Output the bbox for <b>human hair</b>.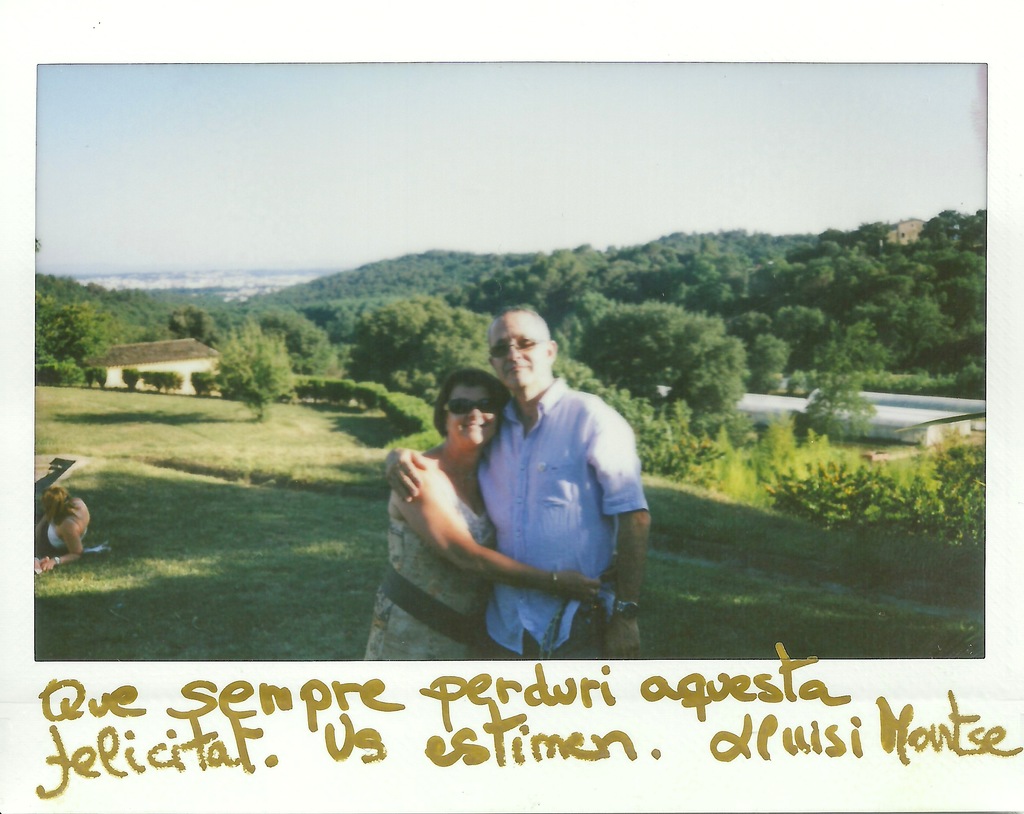
(x1=495, y1=306, x2=554, y2=336).
